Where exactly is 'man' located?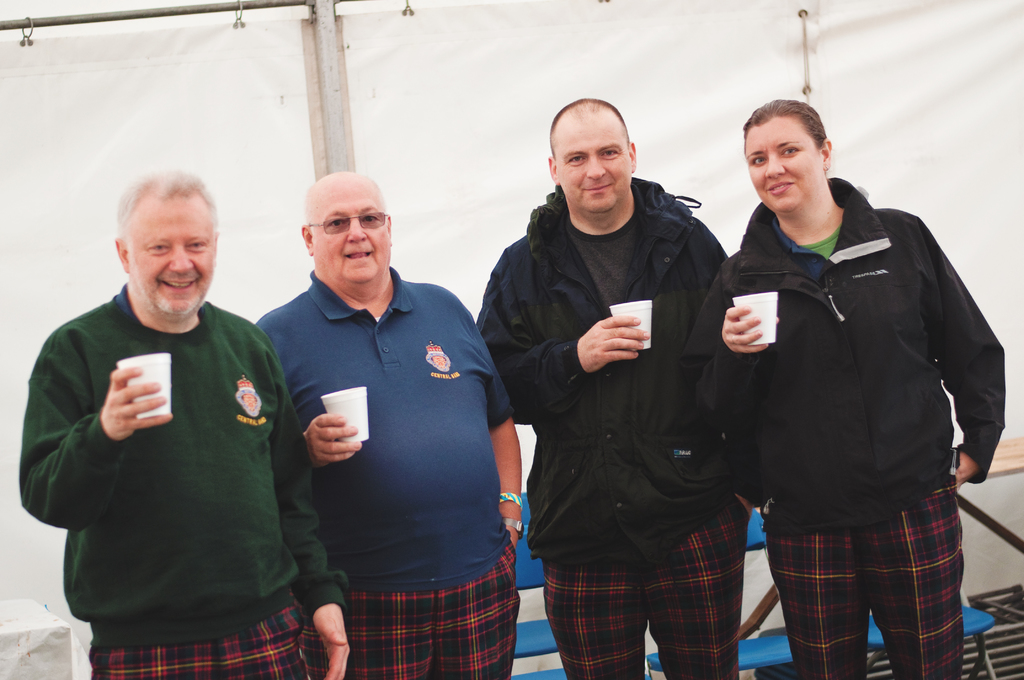
Its bounding box is rect(250, 170, 524, 679).
